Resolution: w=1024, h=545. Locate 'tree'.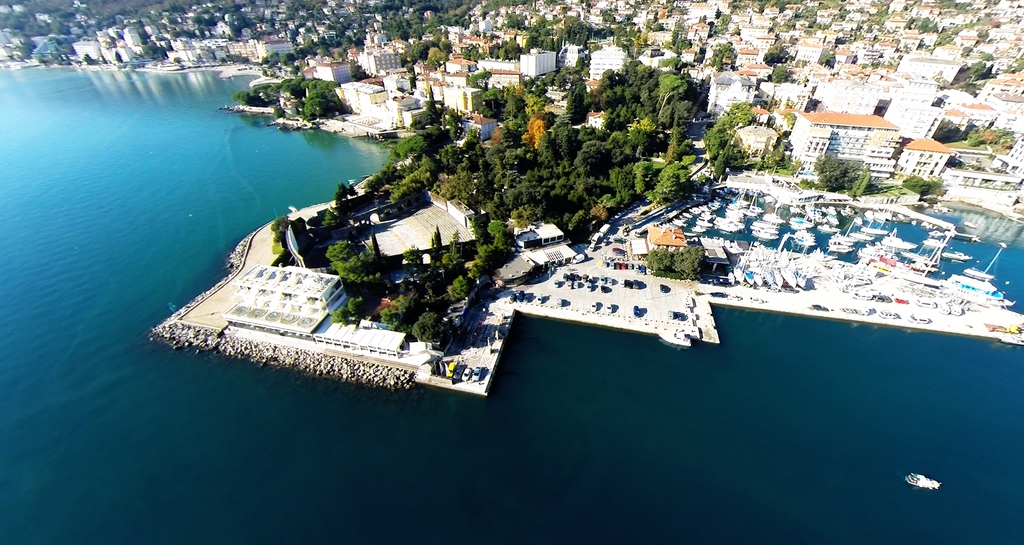
l=656, t=157, r=692, b=198.
